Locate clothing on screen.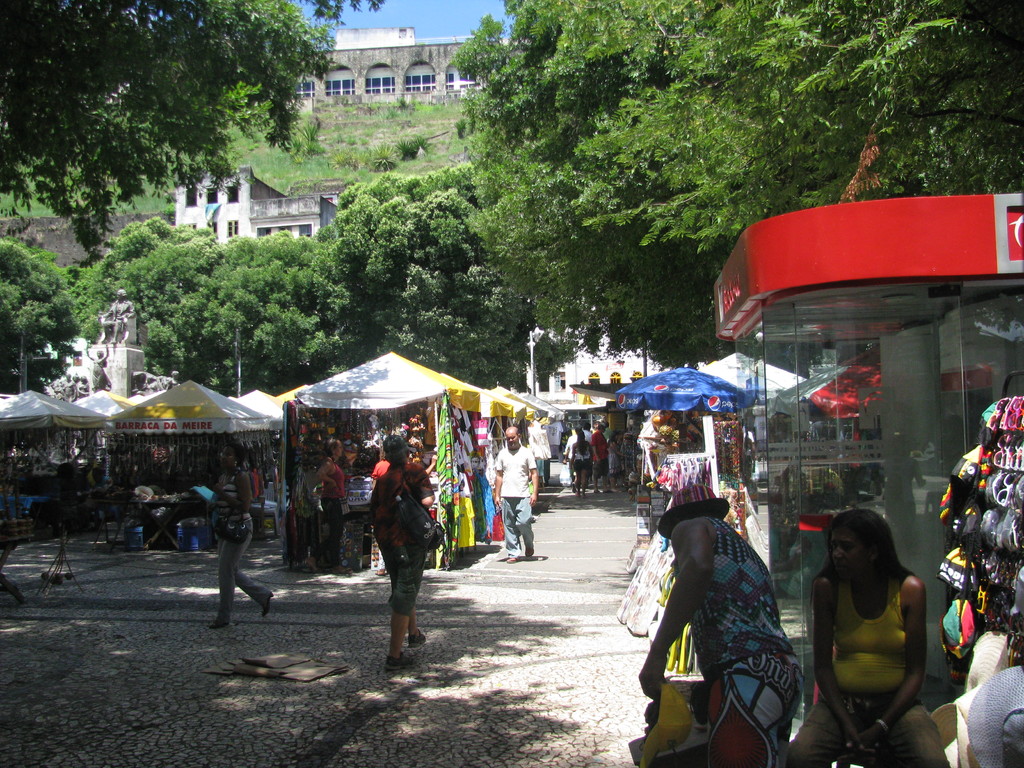
On screen at x1=797 y1=571 x2=973 y2=767.
